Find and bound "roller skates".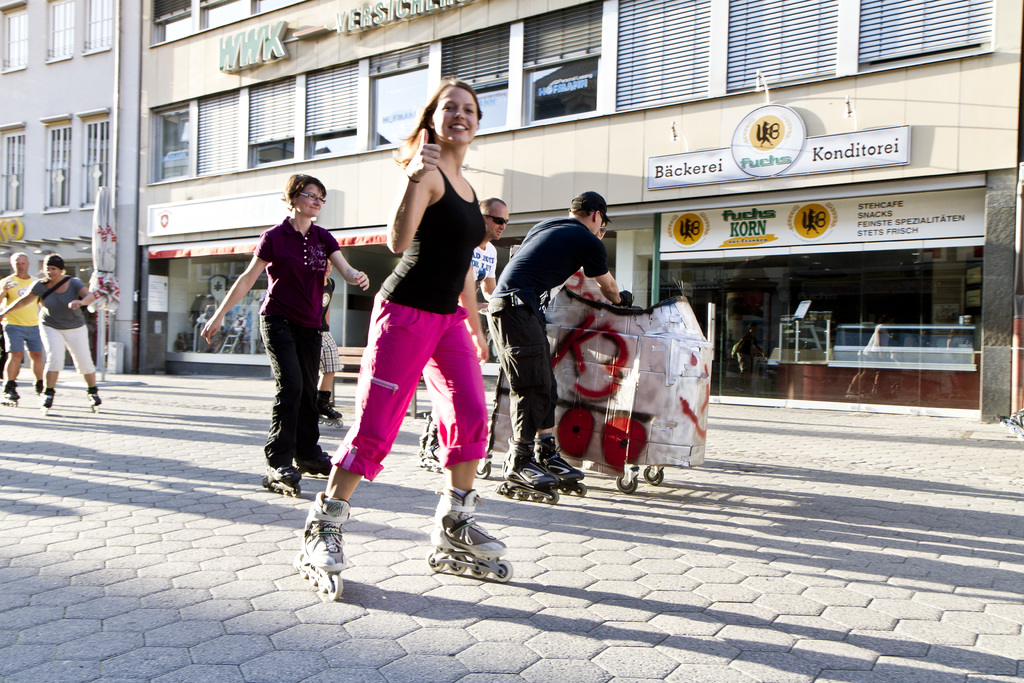
Bound: [left=87, top=388, right=102, bottom=413].
